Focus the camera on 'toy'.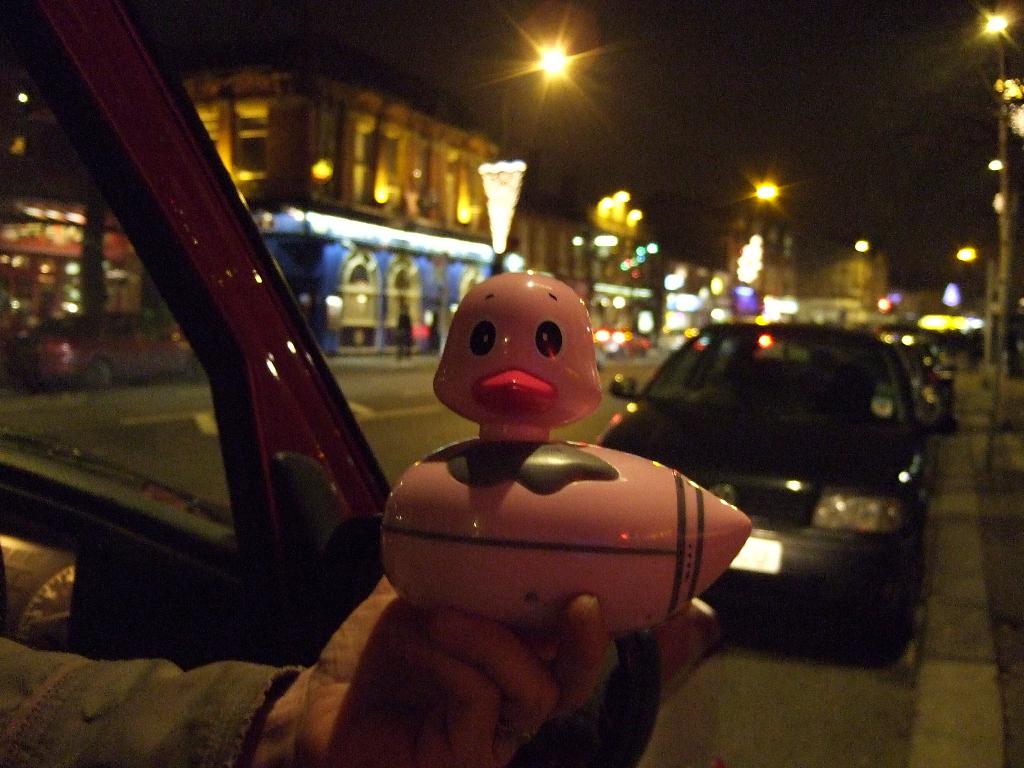
Focus region: [342,292,756,687].
